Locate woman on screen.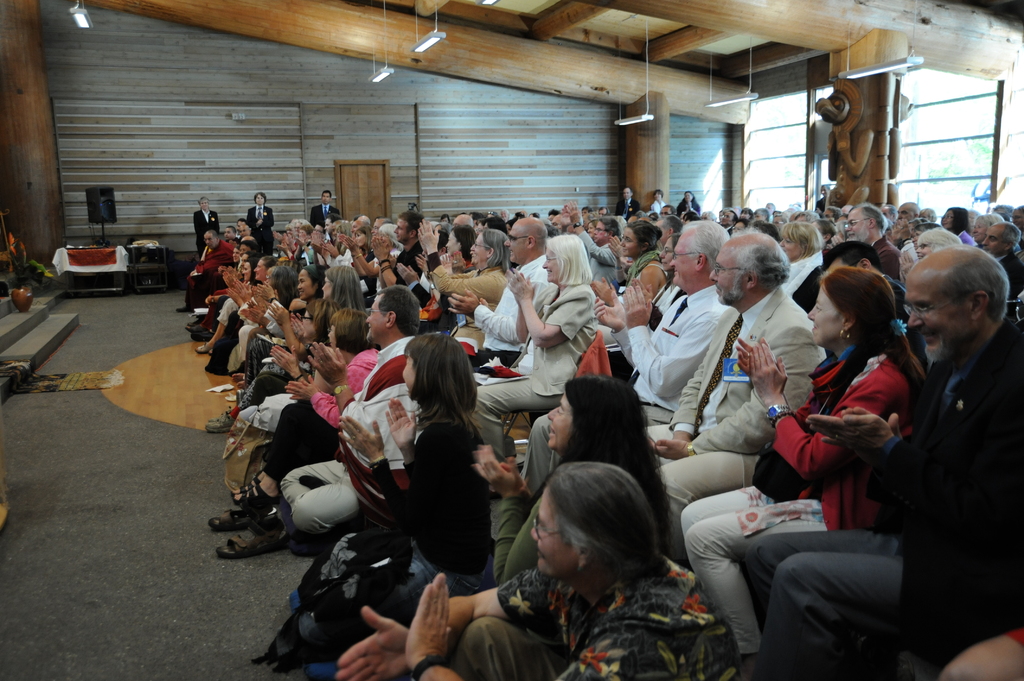
On screen at detection(596, 238, 682, 346).
